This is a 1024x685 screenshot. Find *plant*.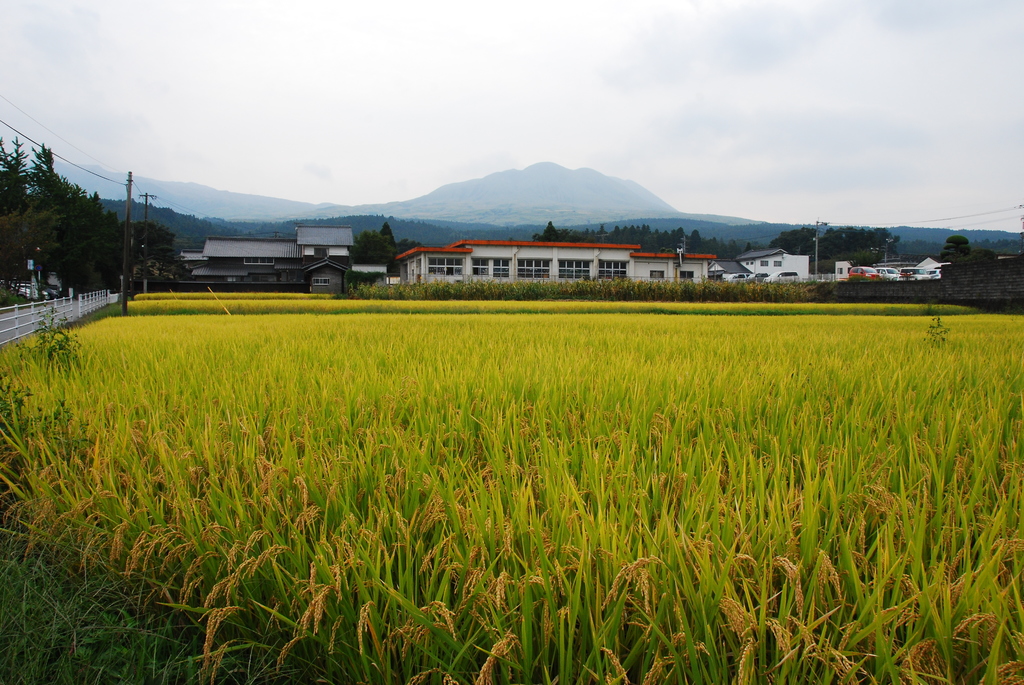
Bounding box: detection(12, 305, 84, 370).
